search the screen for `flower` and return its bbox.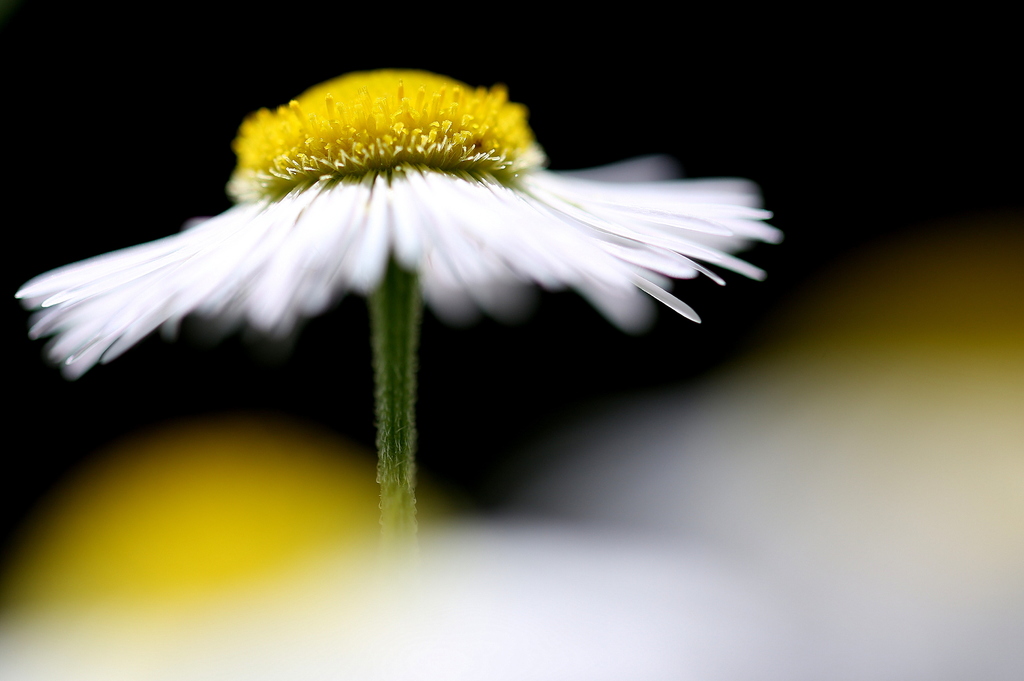
Found: (left=27, top=69, right=787, bottom=369).
